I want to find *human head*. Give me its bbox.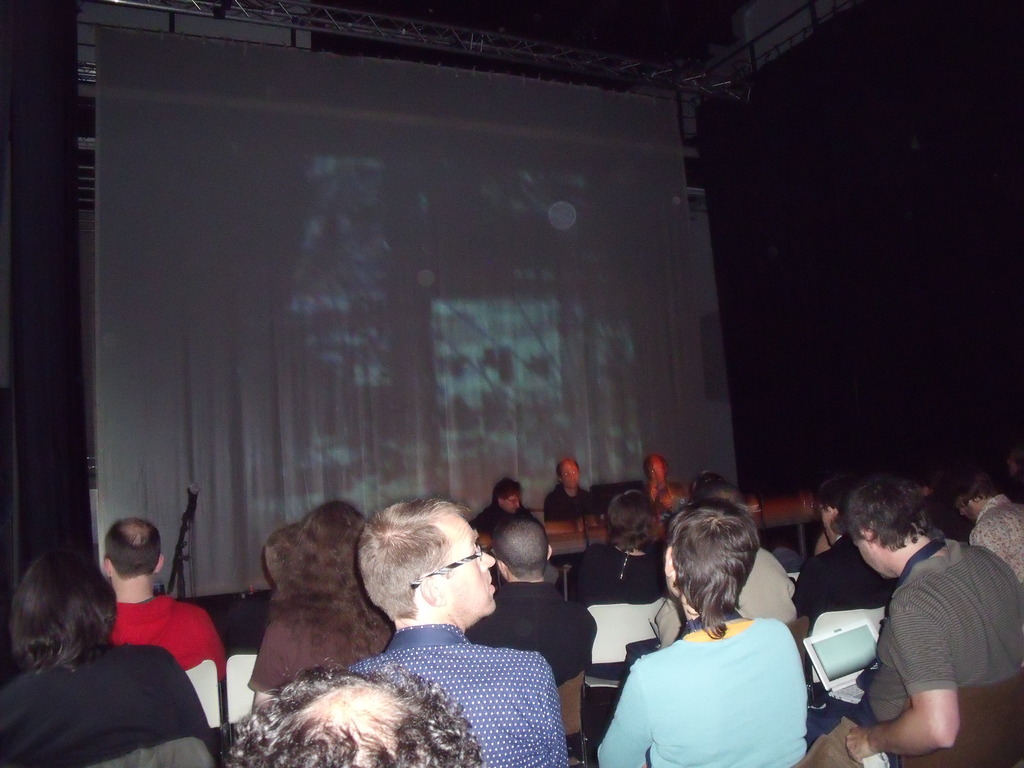
{"x1": 100, "y1": 512, "x2": 164, "y2": 584}.
